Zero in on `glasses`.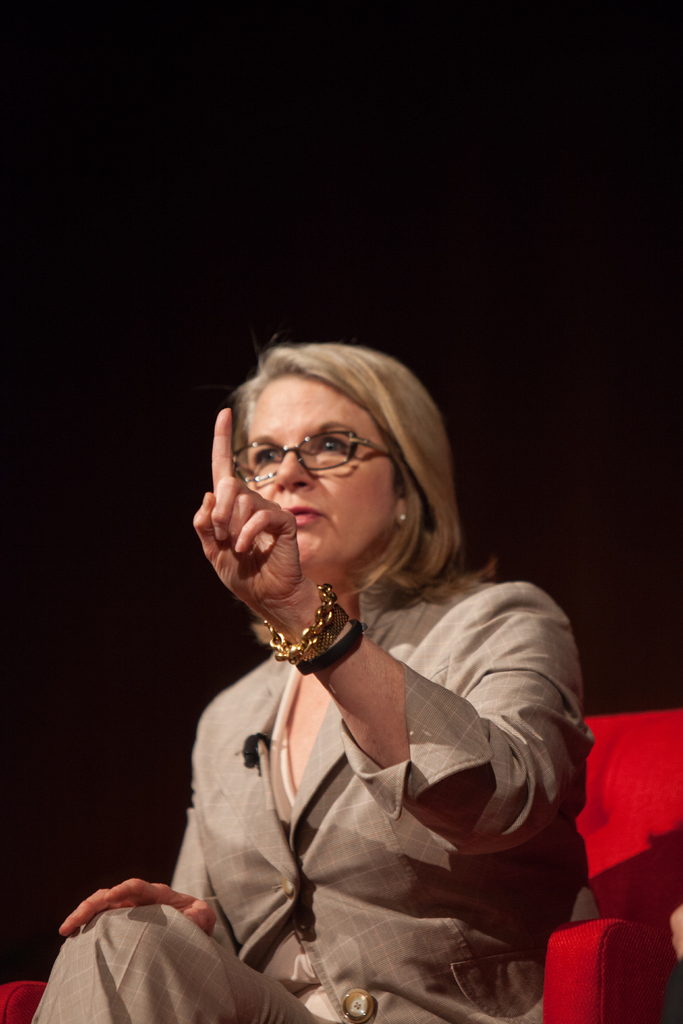
Zeroed in: Rect(235, 433, 397, 488).
